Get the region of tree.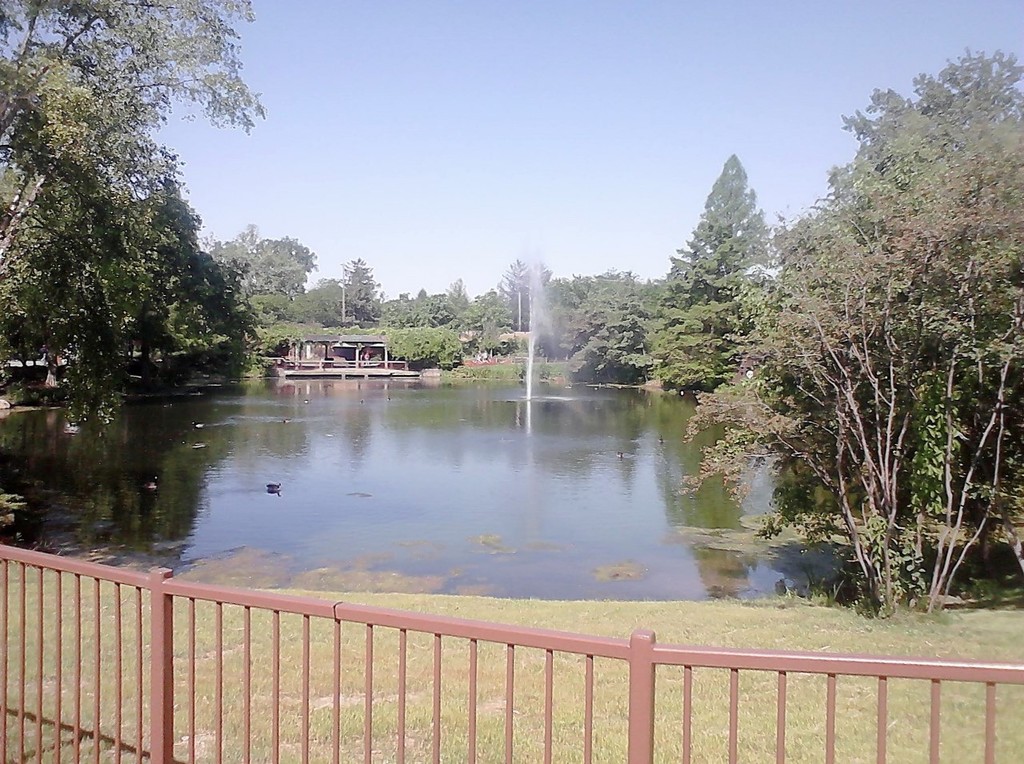
pyautogui.locateOnScreen(238, 232, 318, 318).
